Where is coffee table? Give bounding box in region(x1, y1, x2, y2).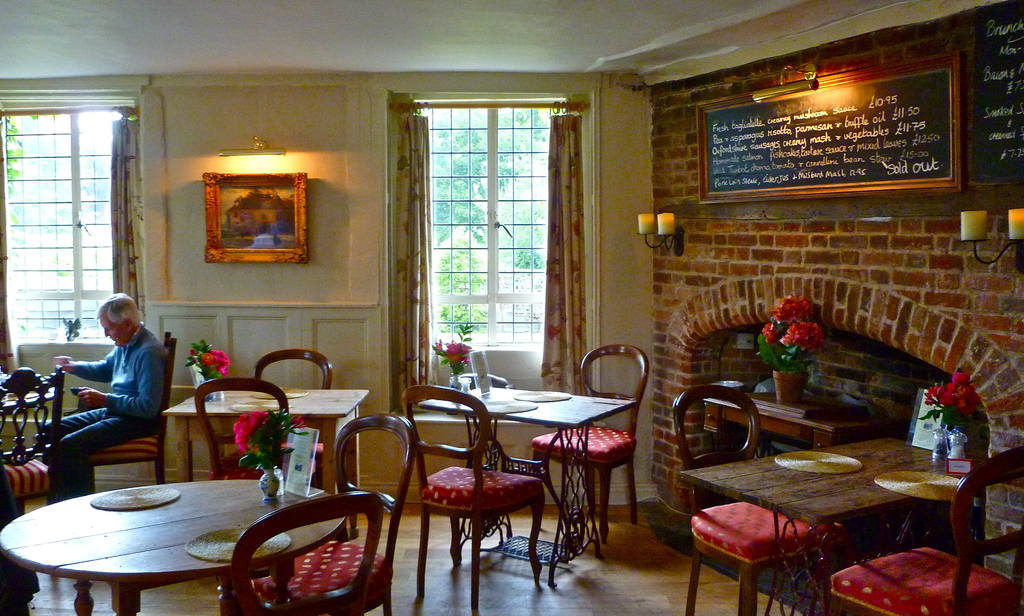
region(160, 379, 359, 501).
